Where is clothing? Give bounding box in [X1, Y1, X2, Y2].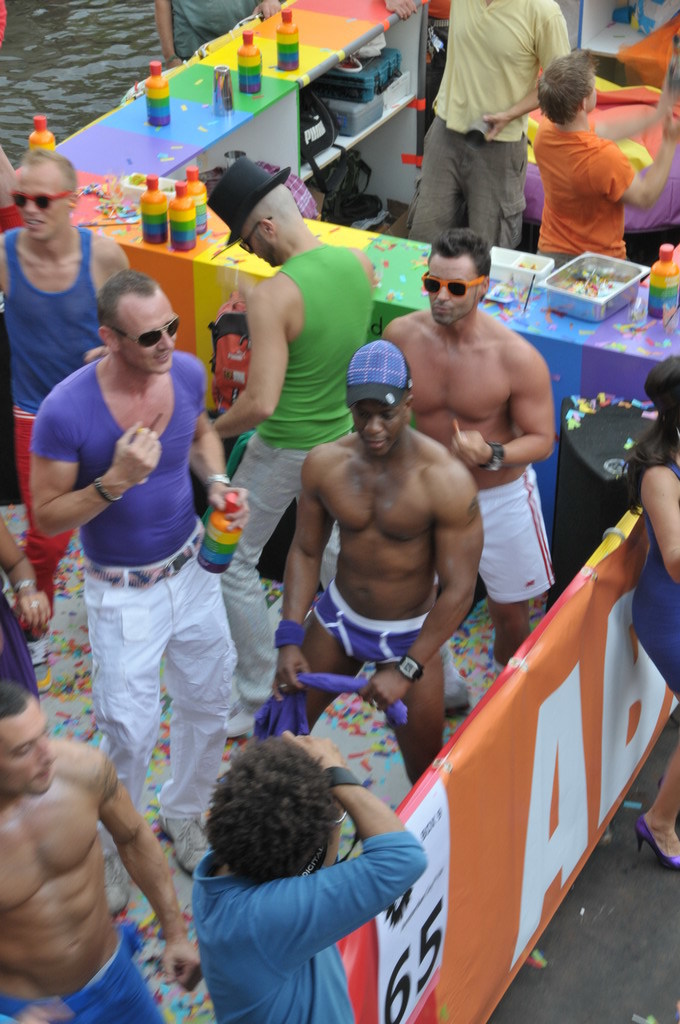
[313, 579, 433, 658].
